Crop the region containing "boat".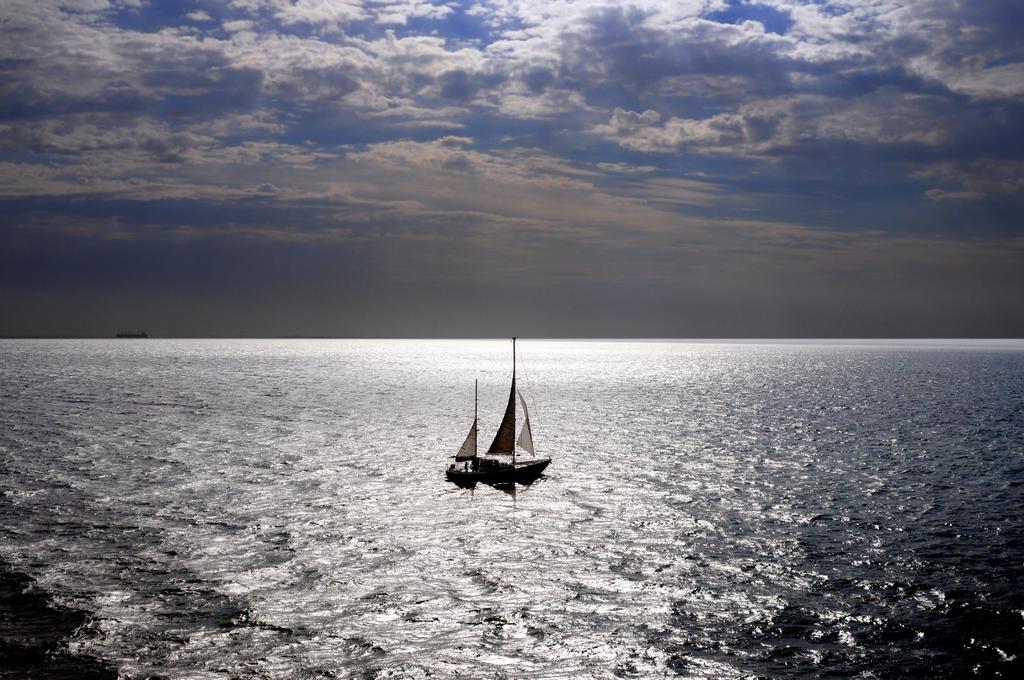
Crop region: <region>484, 395, 517, 479</region>.
